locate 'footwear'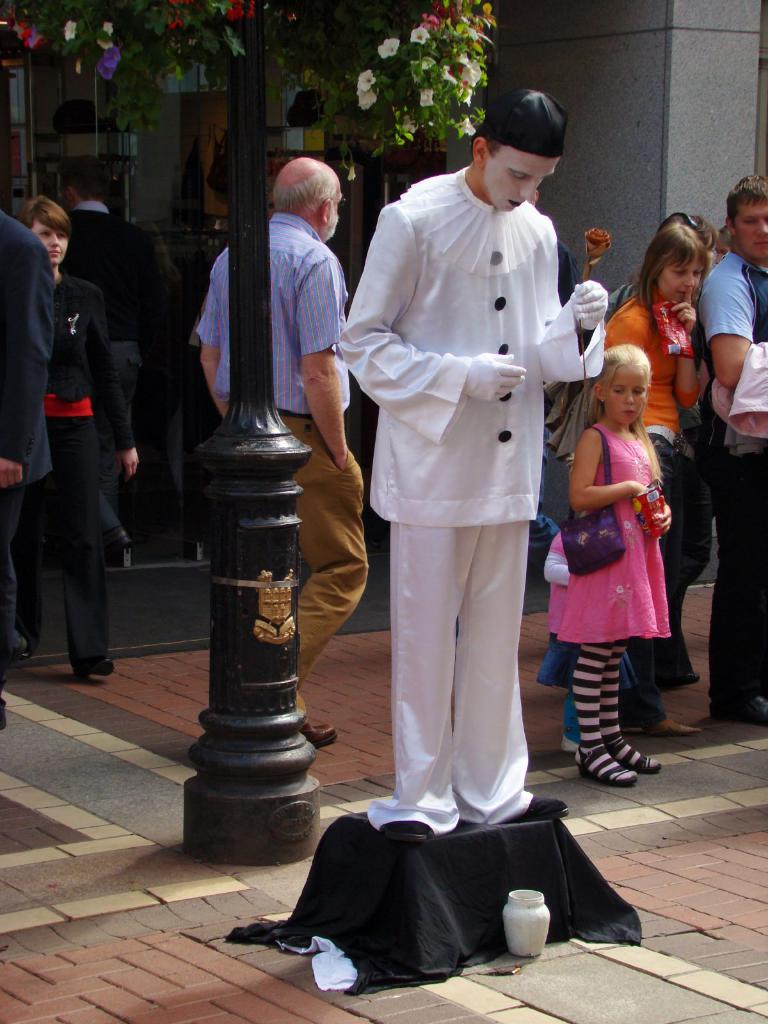
detection(578, 636, 636, 792)
